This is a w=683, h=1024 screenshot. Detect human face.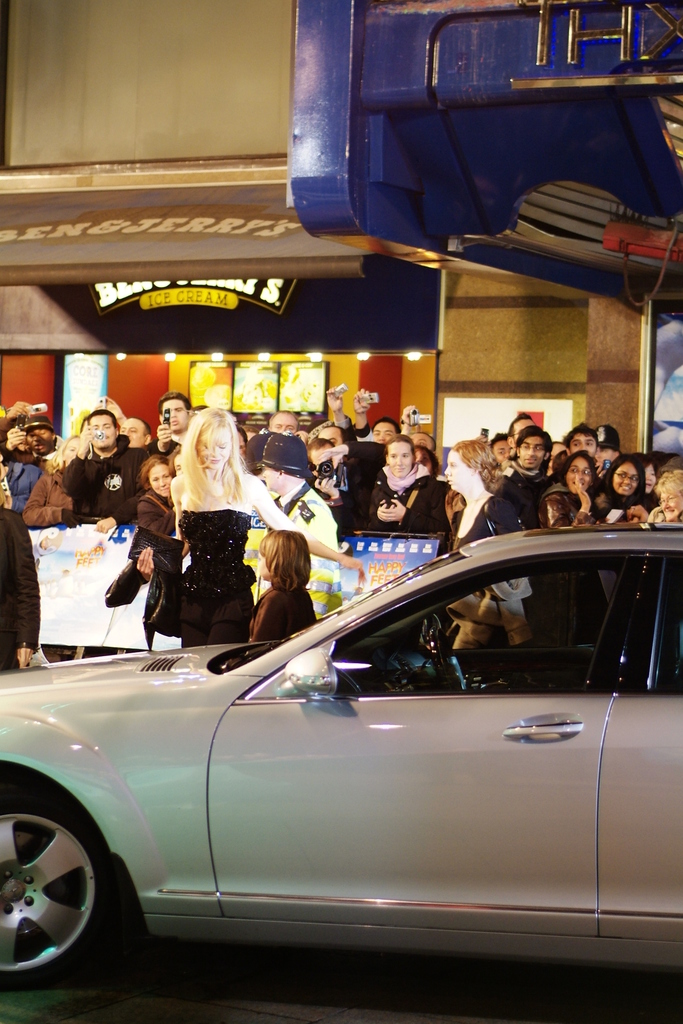
{"left": 568, "top": 452, "right": 590, "bottom": 497}.
